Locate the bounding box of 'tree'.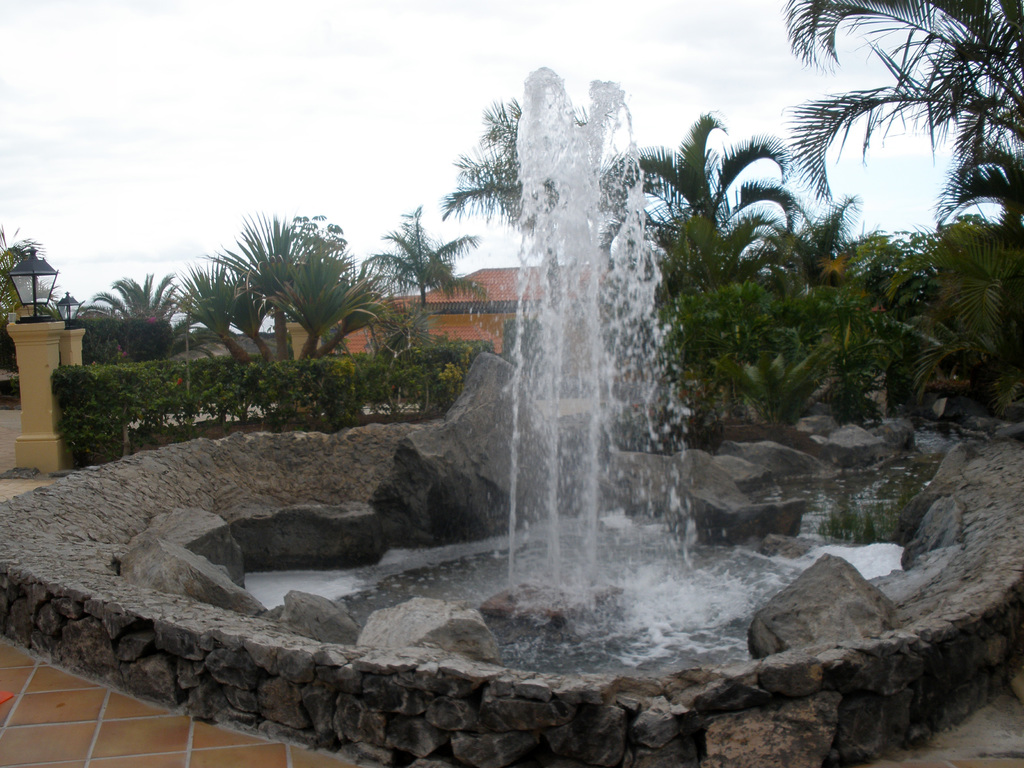
Bounding box: region(97, 264, 191, 337).
